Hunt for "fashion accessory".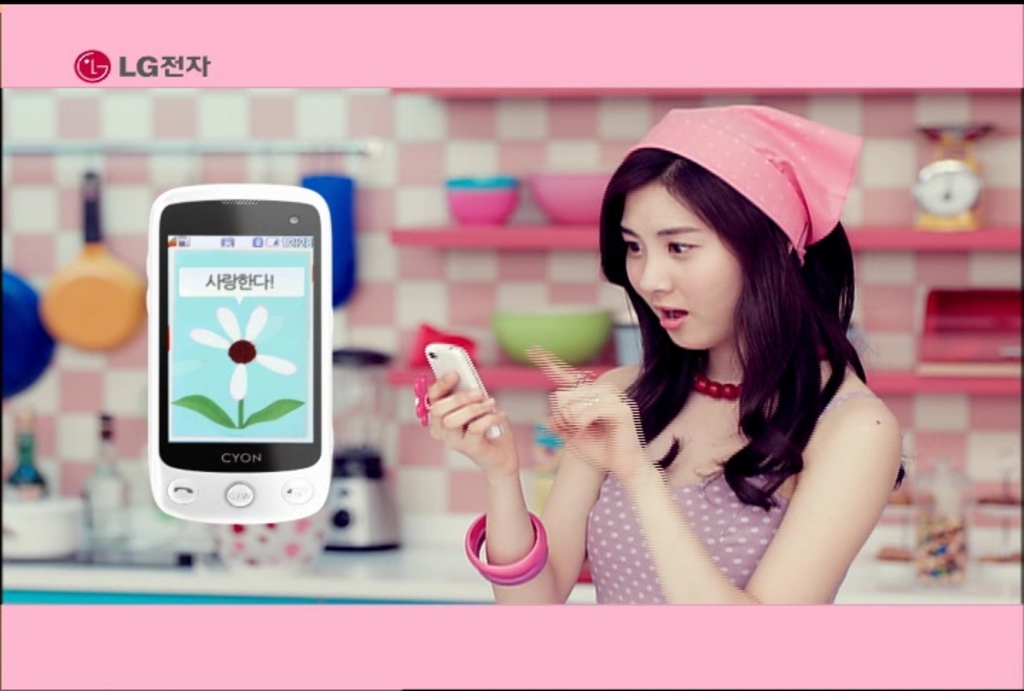
Hunted down at Rect(624, 105, 873, 270).
